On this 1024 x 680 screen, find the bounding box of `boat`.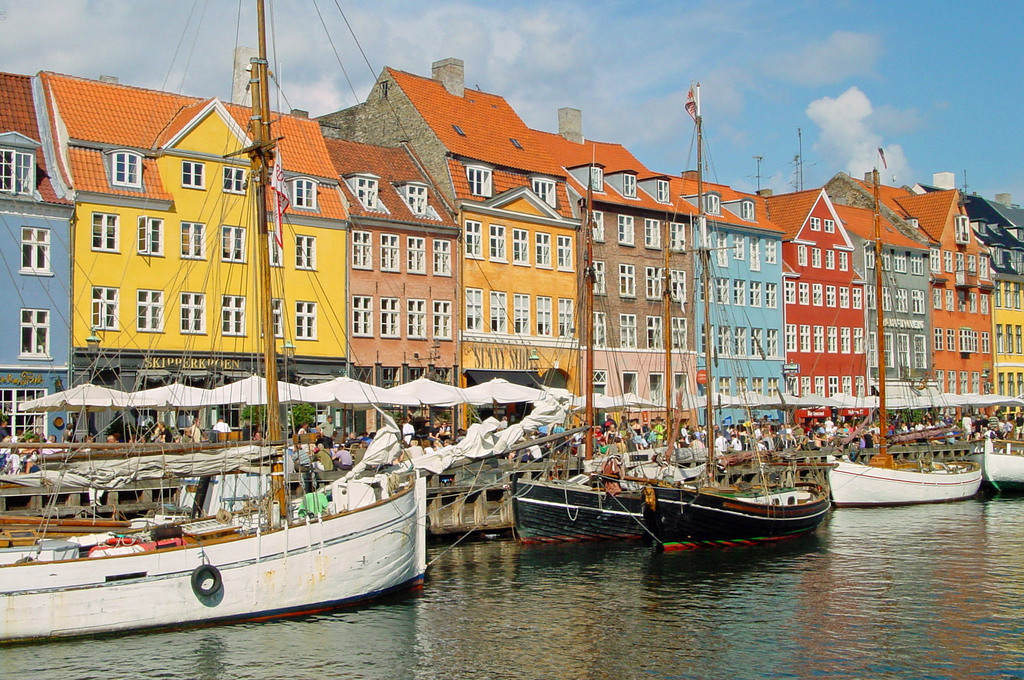
Bounding box: {"x1": 971, "y1": 429, "x2": 1023, "y2": 487}.
